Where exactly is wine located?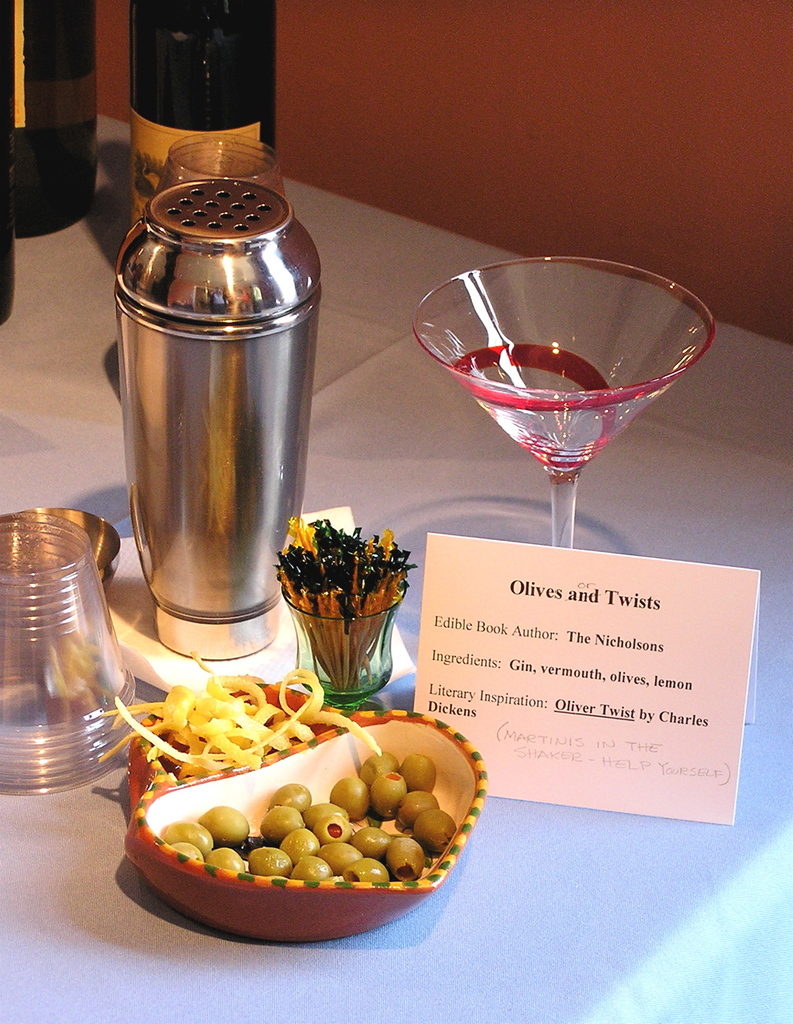
Its bounding box is <bbox>16, 0, 97, 239</bbox>.
